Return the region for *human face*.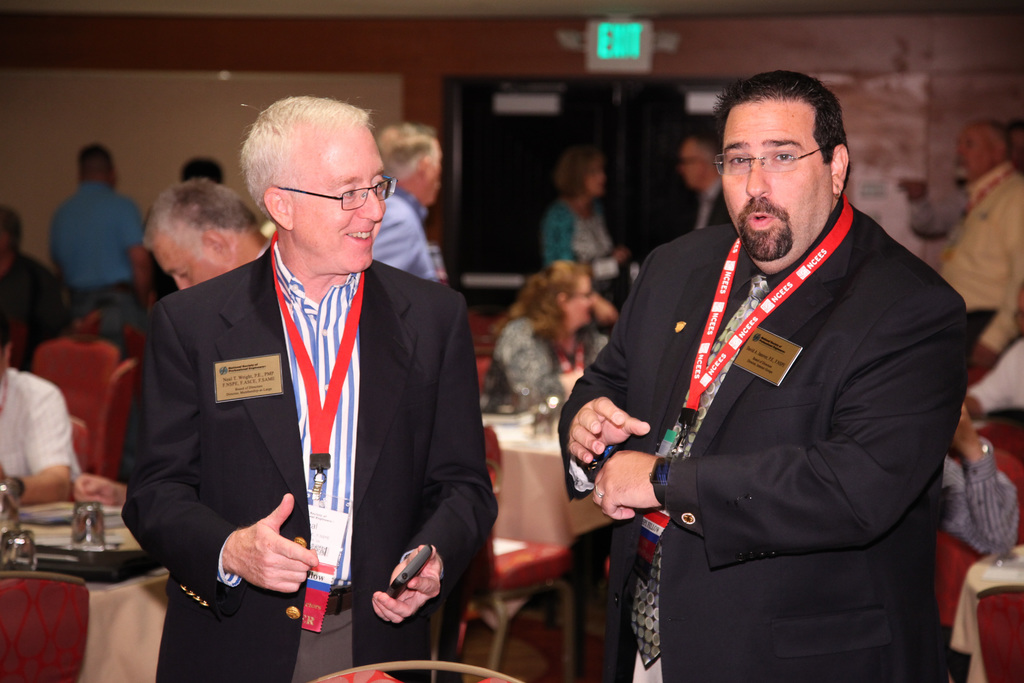
(left=568, top=276, right=592, bottom=330).
